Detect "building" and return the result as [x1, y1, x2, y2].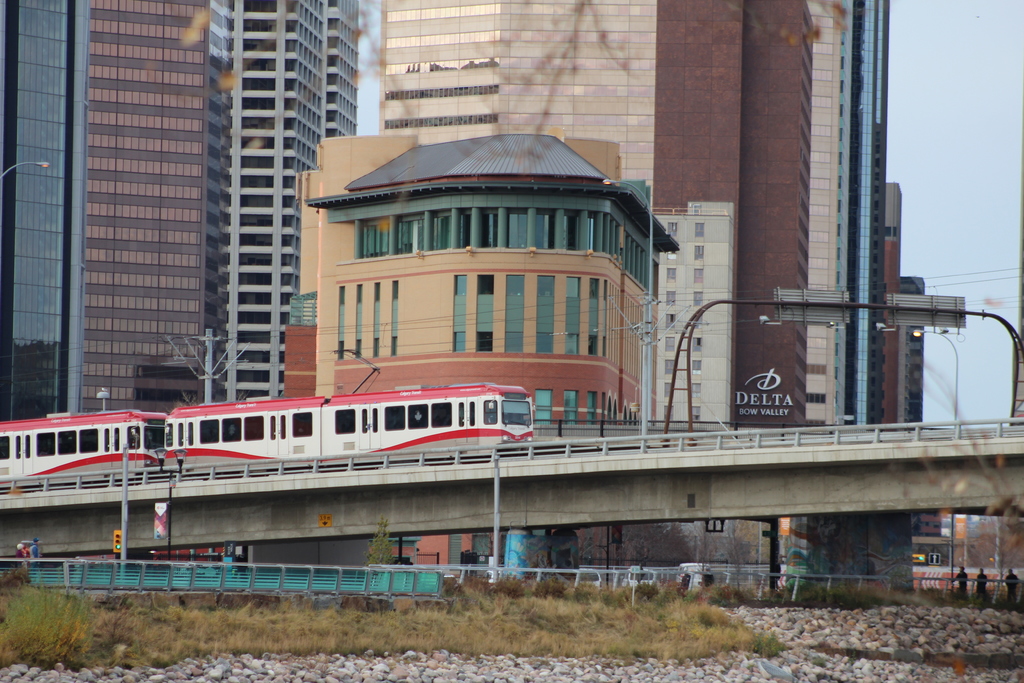
[381, 0, 906, 594].
